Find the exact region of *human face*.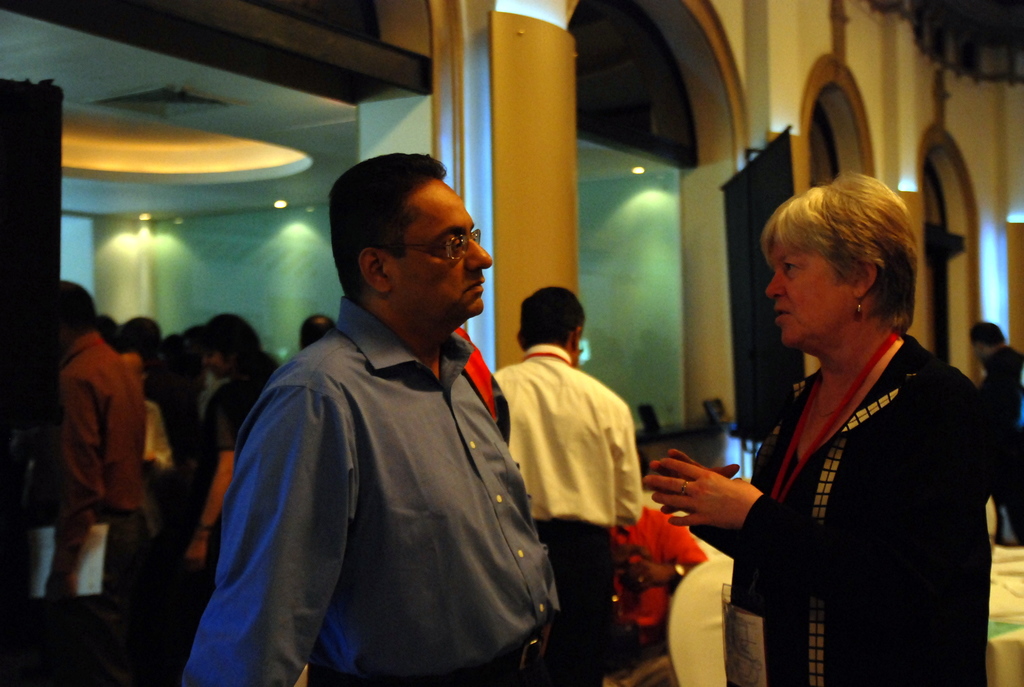
Exact region: 396/182/492/331.
